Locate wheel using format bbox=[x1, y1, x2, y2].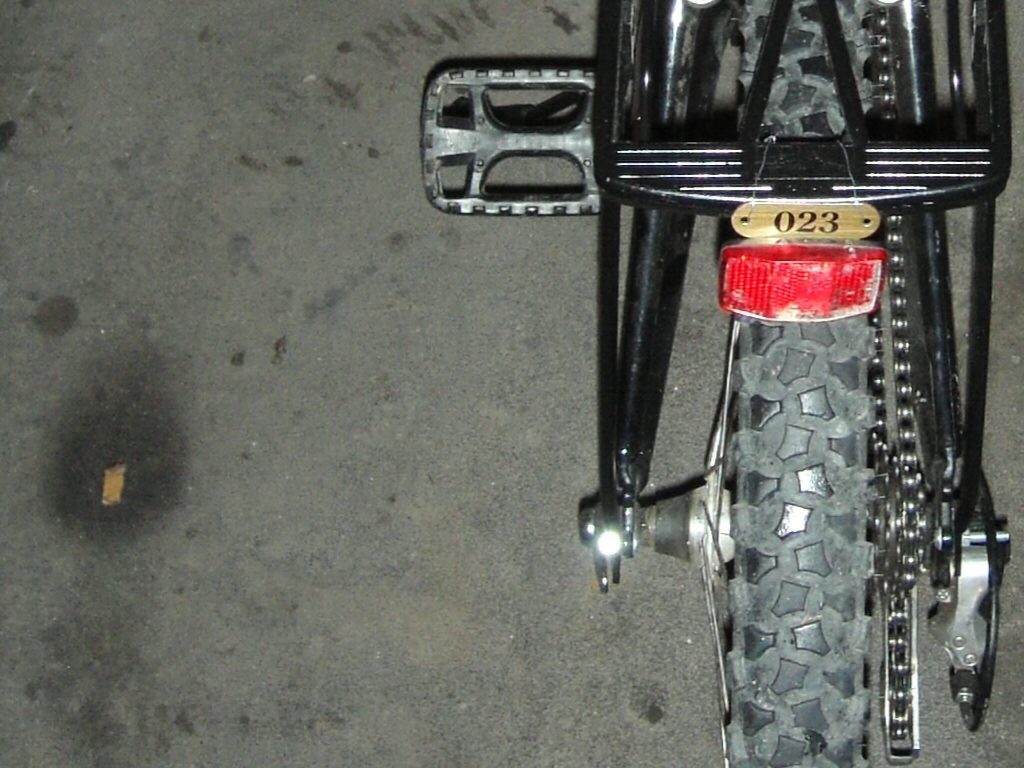
bbox=[722, 0, 886, 767].
